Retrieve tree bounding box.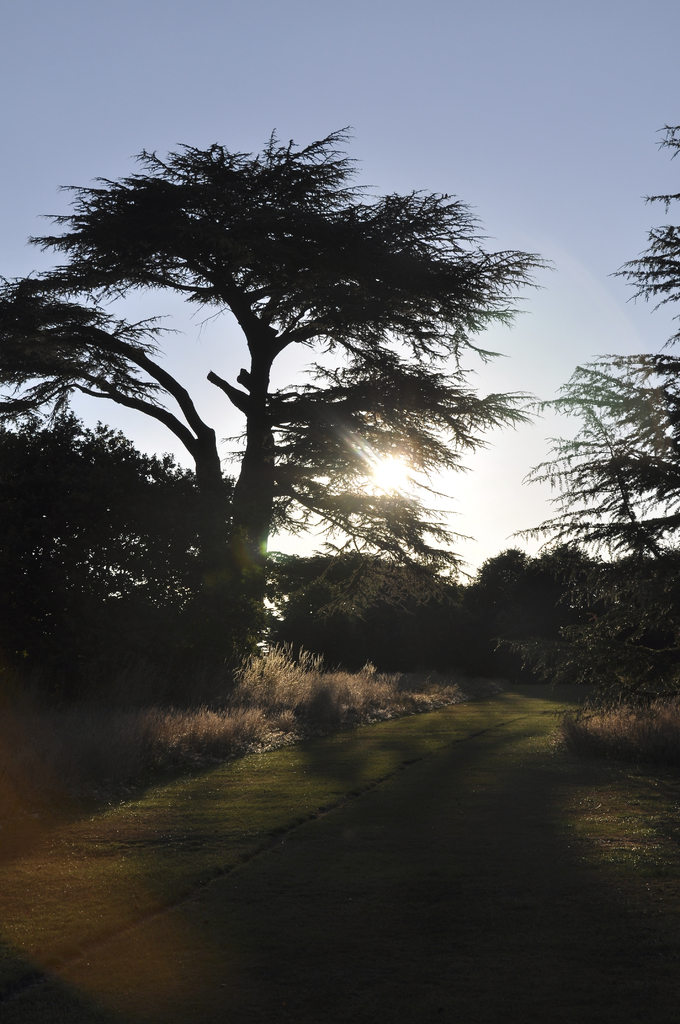
Bounding box: box=[0, 117, 565, 697].
